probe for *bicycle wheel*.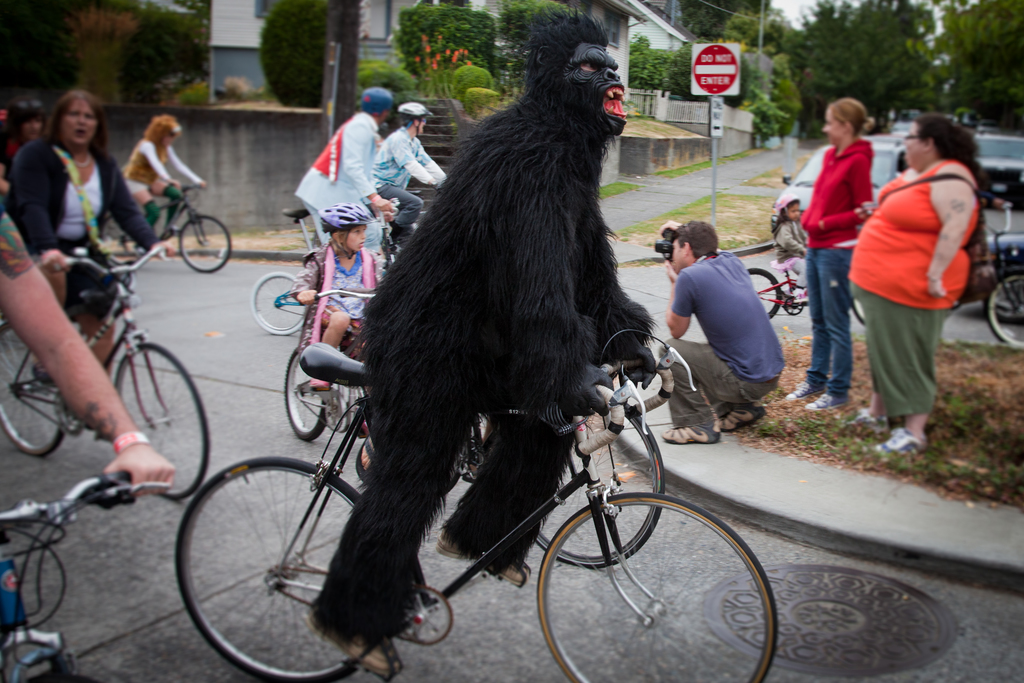
Probe result: bbox=(740, 265, 796, 323).
